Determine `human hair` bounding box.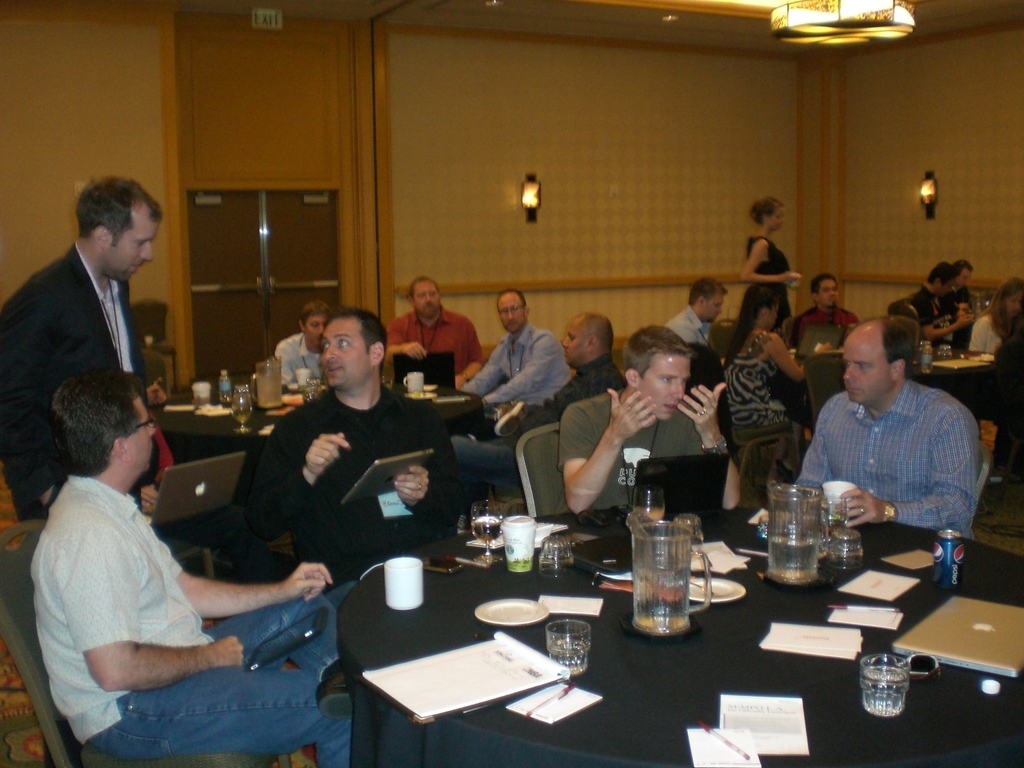
Determined: bbox(410, 280, 443, 298).
